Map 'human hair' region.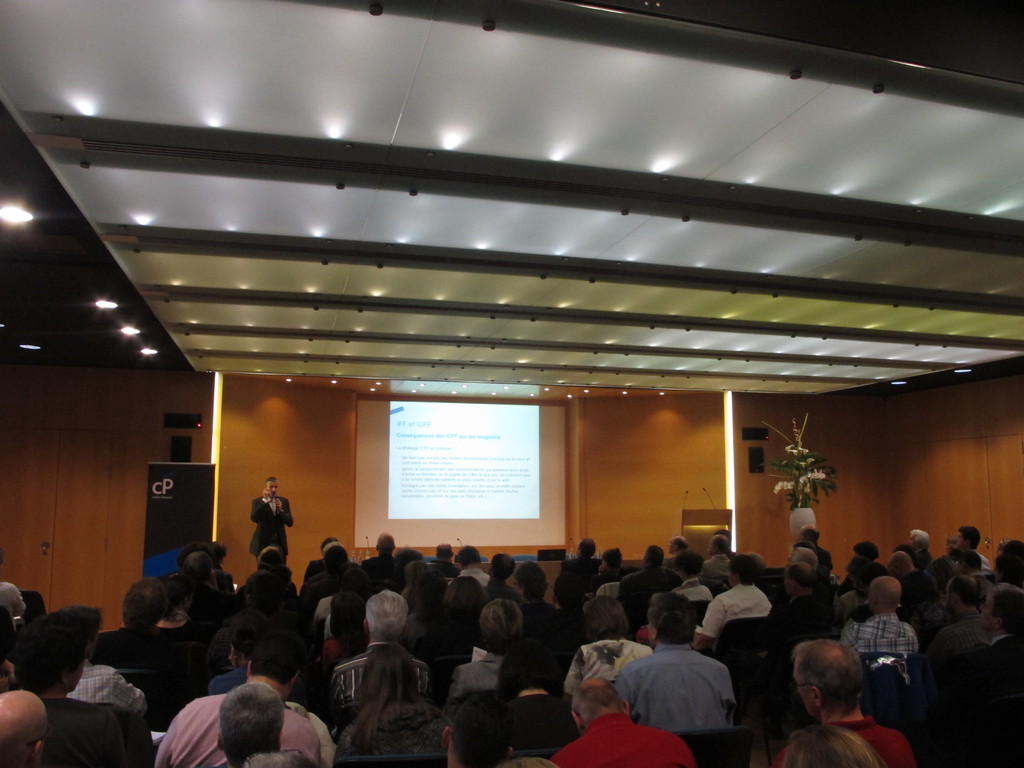
Mapped to [left=568, top=678, right=628, bottom=712].
